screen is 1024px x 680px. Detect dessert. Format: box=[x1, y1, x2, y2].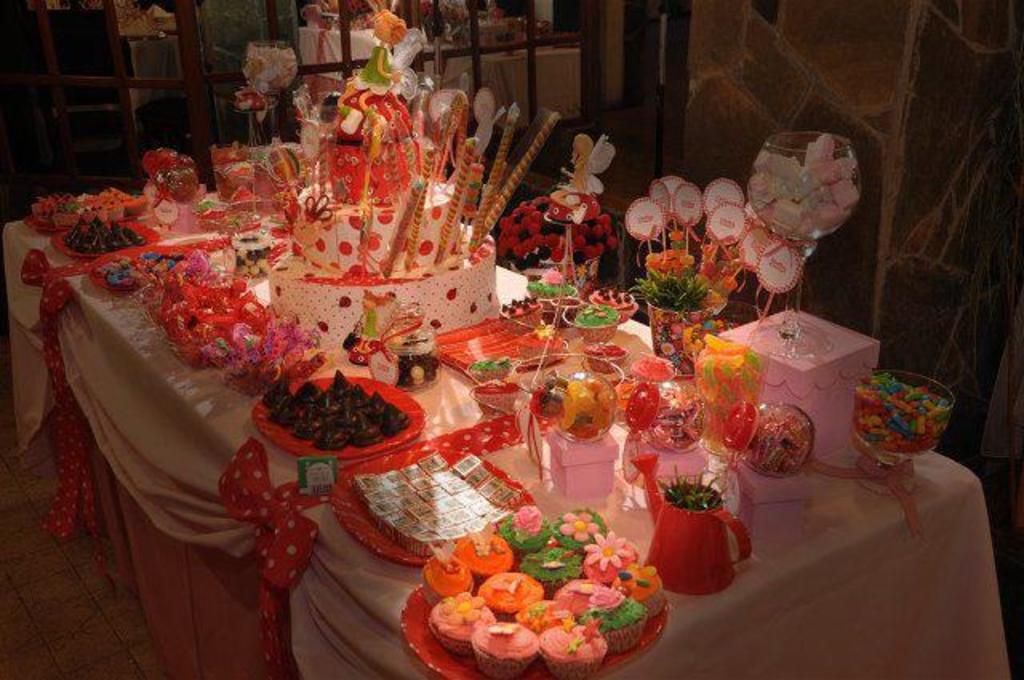
box=[246, 386, 427, 466].
